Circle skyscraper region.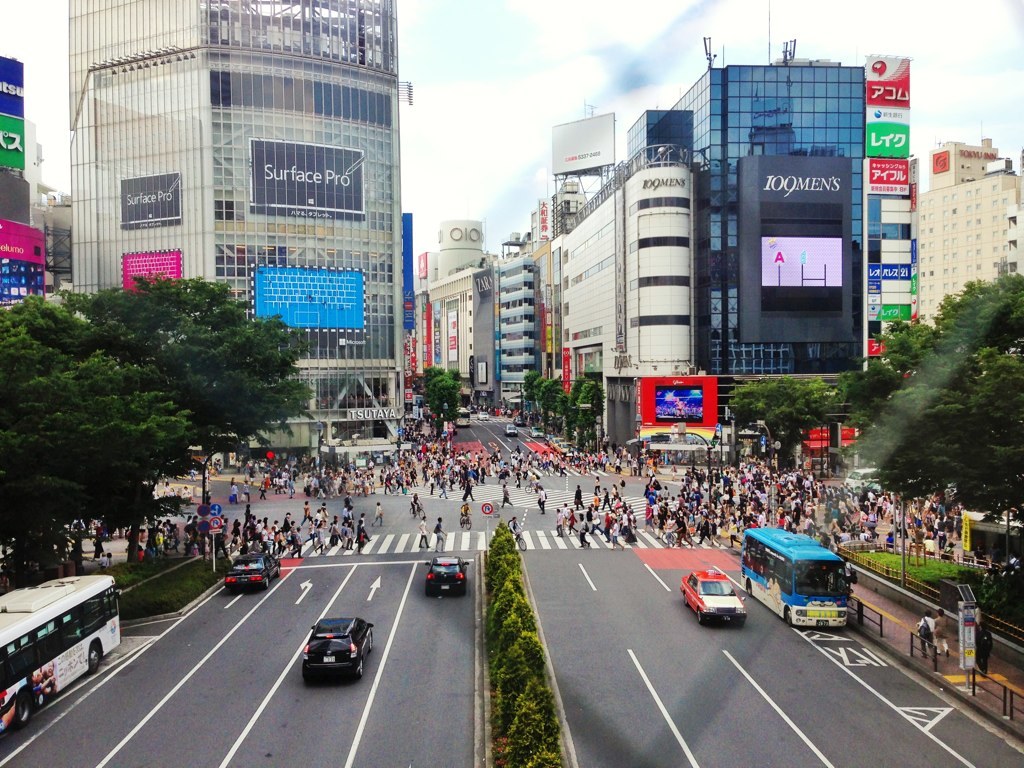
Region: {"x1": 515, "y1": 146, "x2": 718, "y2": 442}.
